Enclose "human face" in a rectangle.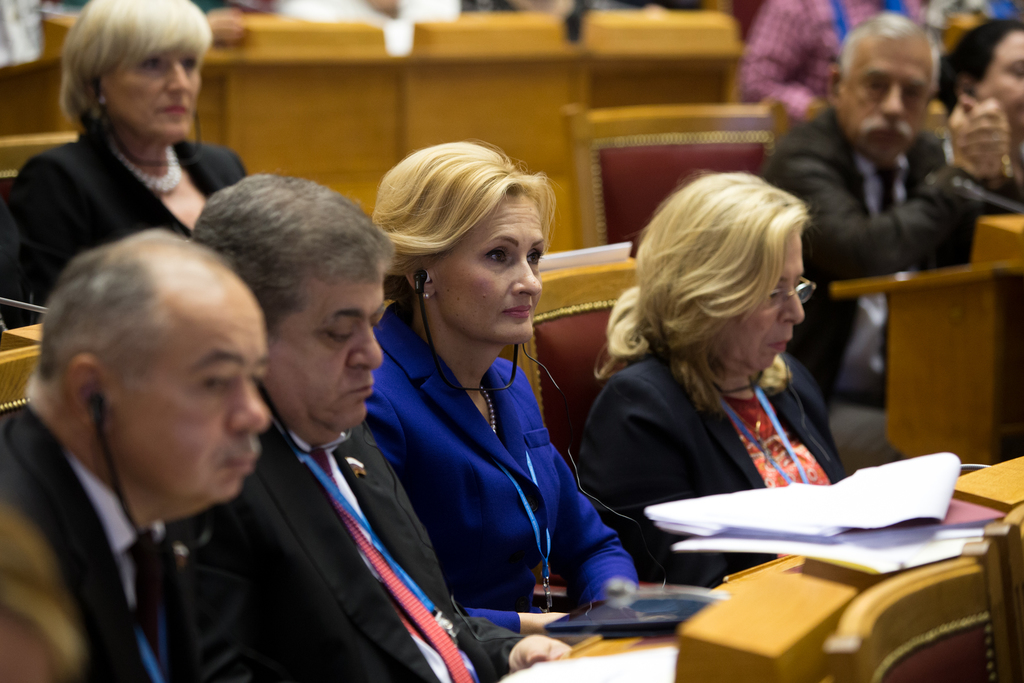
left=97, top=49, right=204, bottom=136.
